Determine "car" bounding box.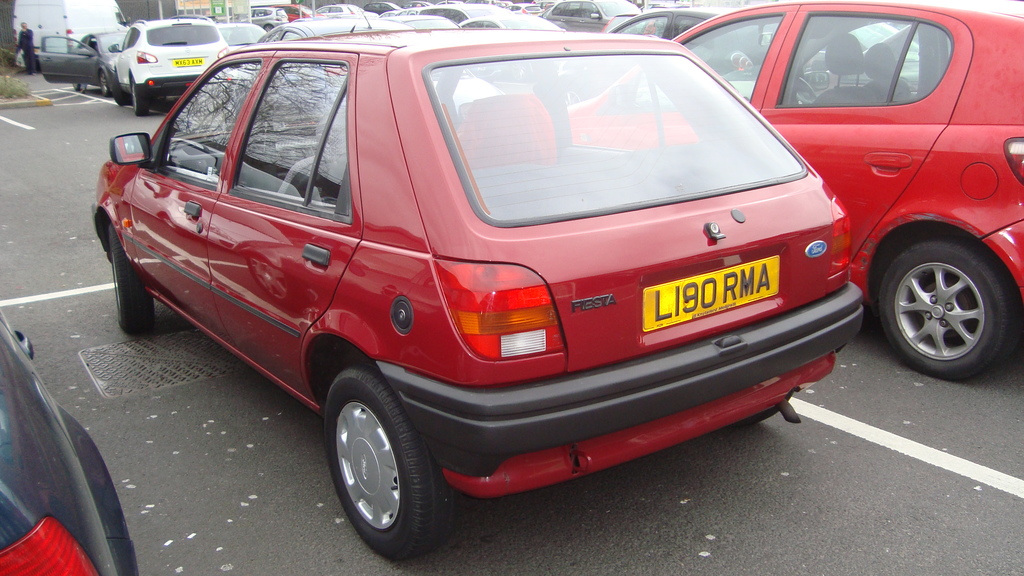
Determined: (100,32,933,544).
